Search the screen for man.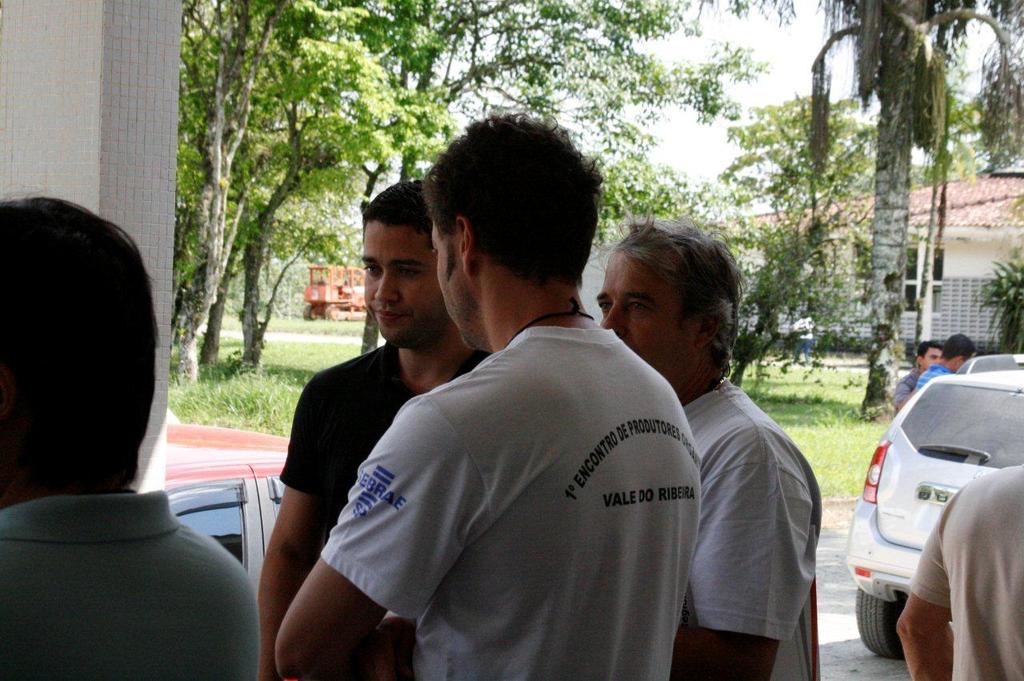
Found at [x1=597, y1=207, x2=822, y2=680].
